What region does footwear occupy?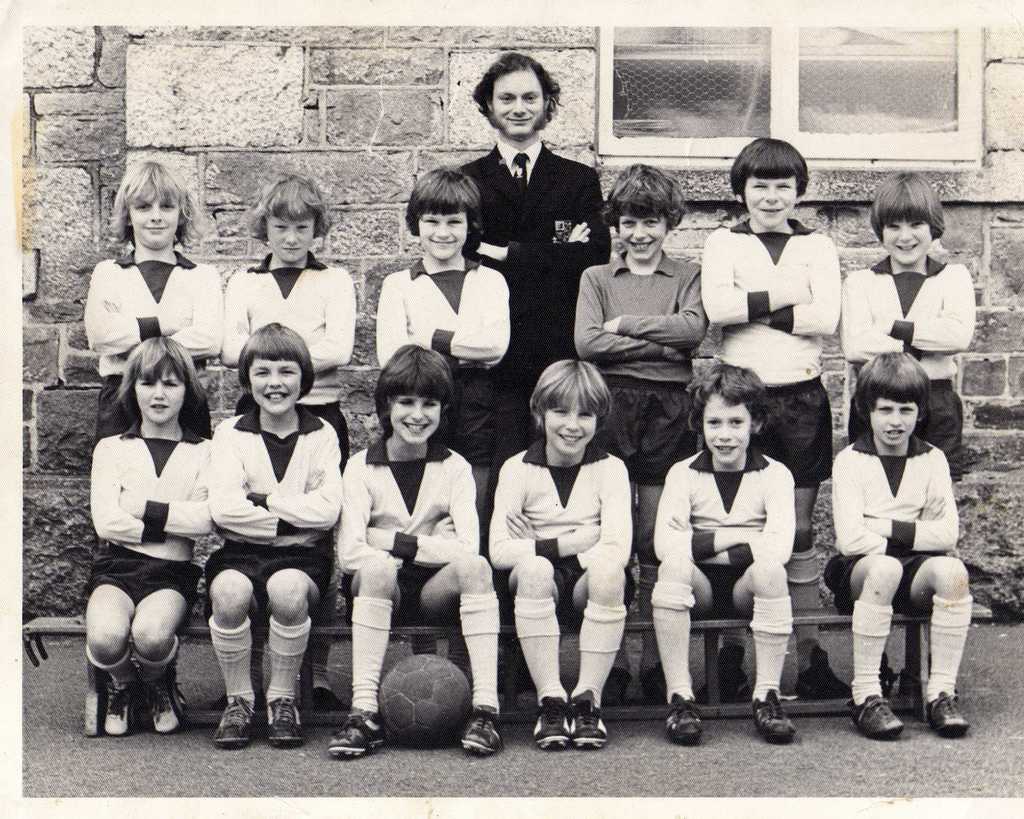
<bbox>753, 688, 799, 743</bbox>.
